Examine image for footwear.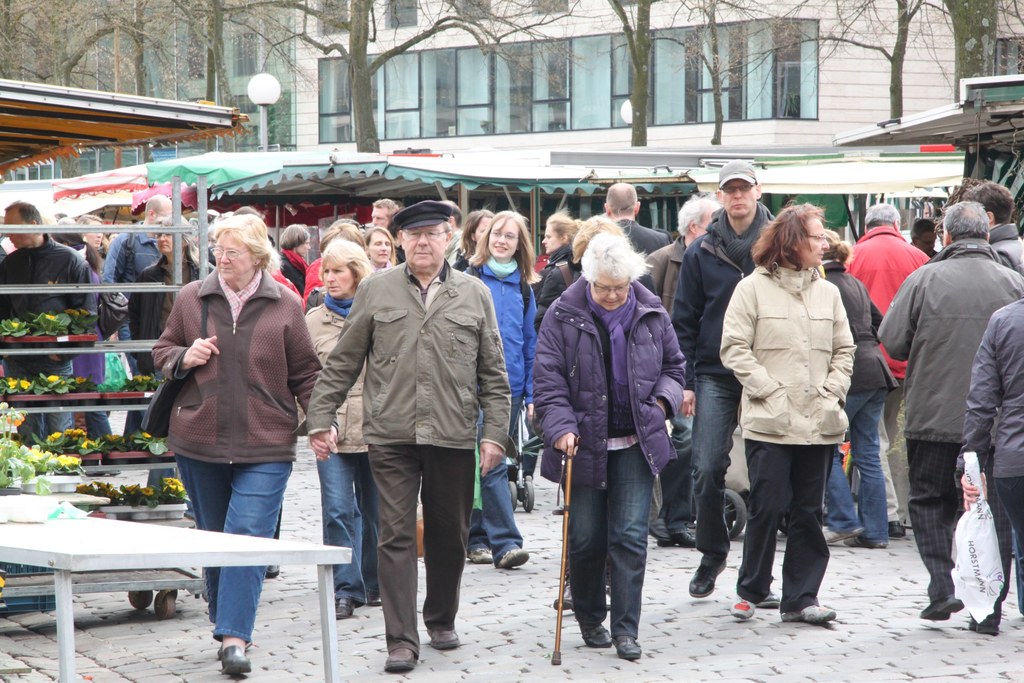
Examination result: {"left": 220, "top": 645, "right": 253, "bottom": 675}.
